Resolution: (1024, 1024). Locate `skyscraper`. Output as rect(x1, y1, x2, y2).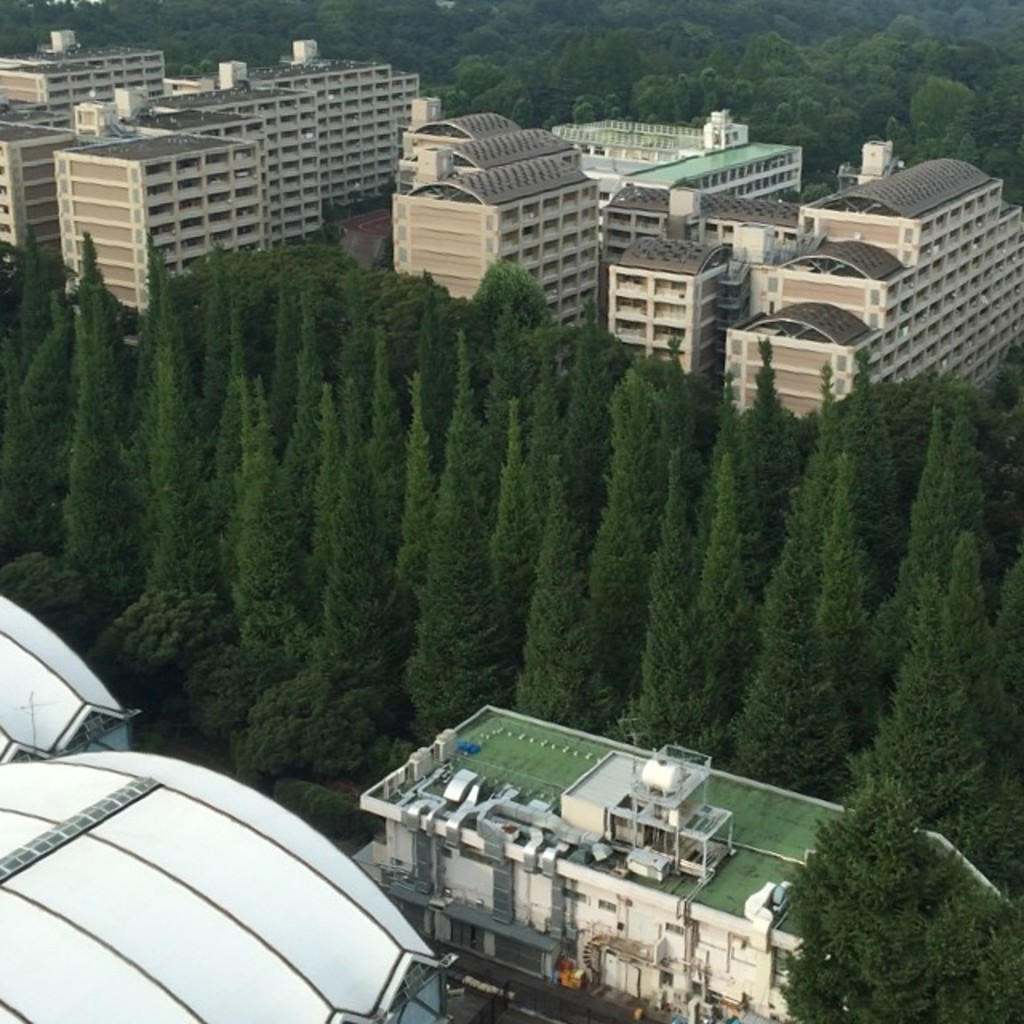
rect(389, 104, 621, 362).
